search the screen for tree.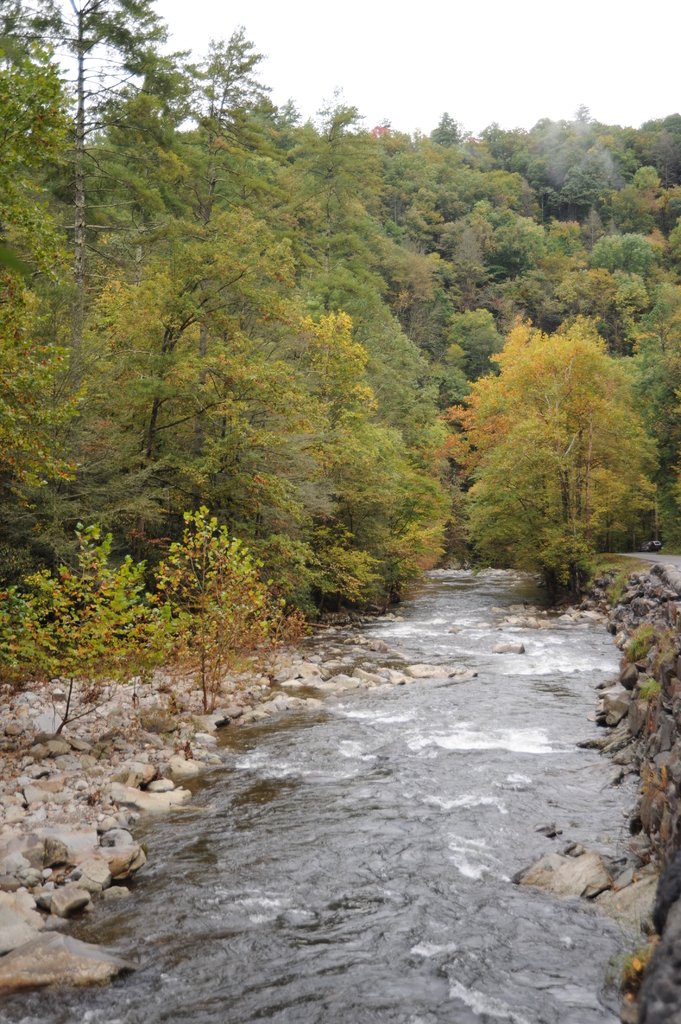
Found at <bbox>4, 518, 175, 744</bbox>.
